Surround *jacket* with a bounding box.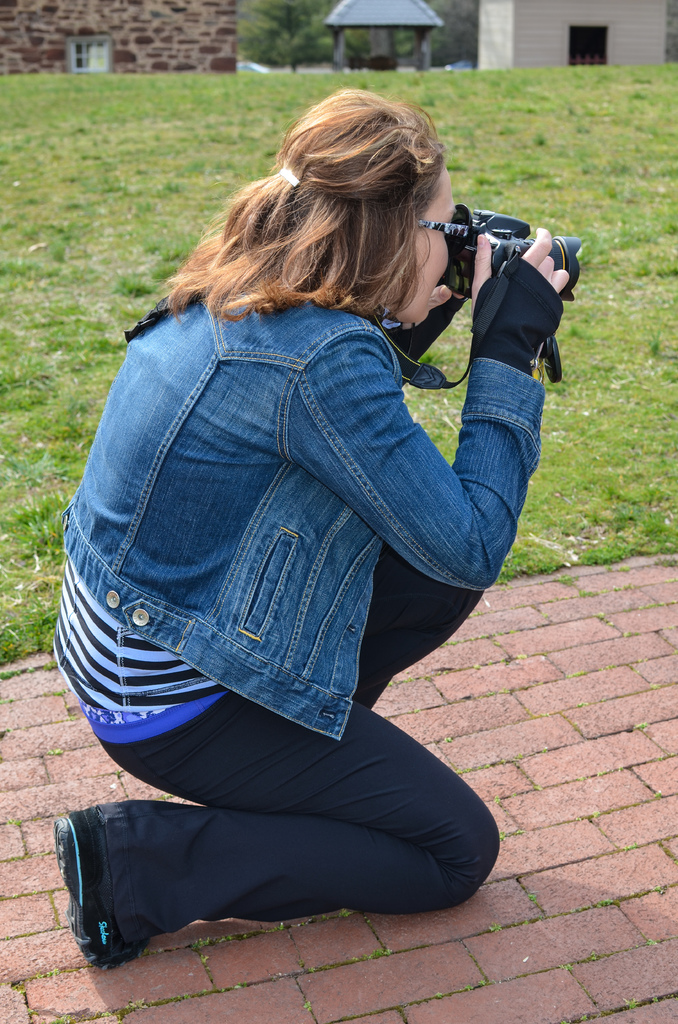
bbox=[56, 228, 490, 774].
